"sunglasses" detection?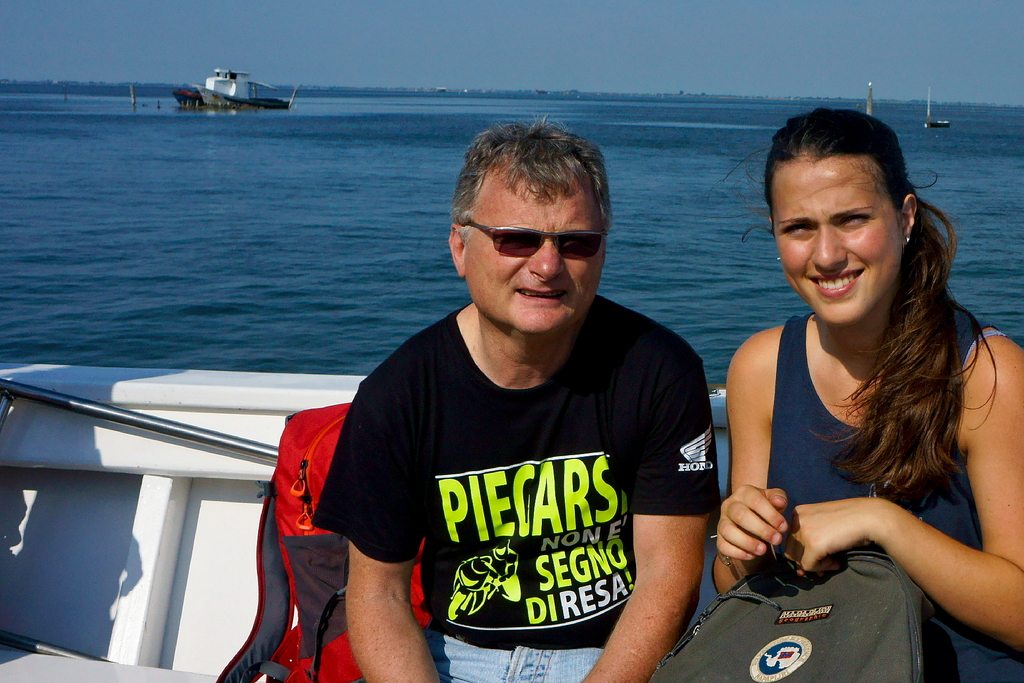
[467, 215, 618, 270]
